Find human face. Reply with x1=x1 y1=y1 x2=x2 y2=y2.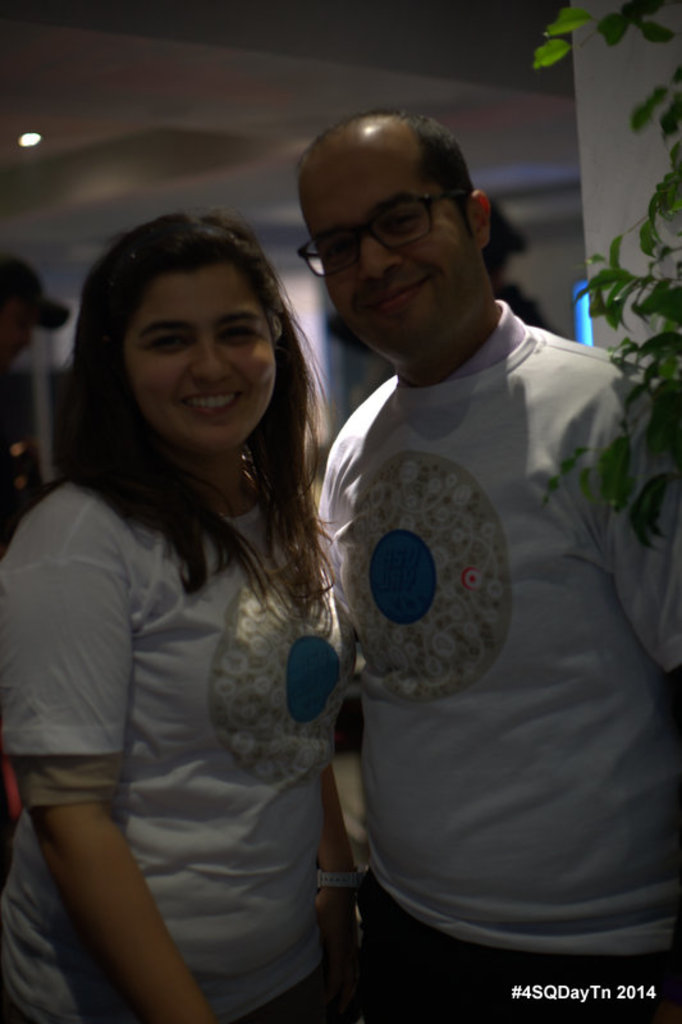
x1=297 y1=146 x2=488 y2=361.
